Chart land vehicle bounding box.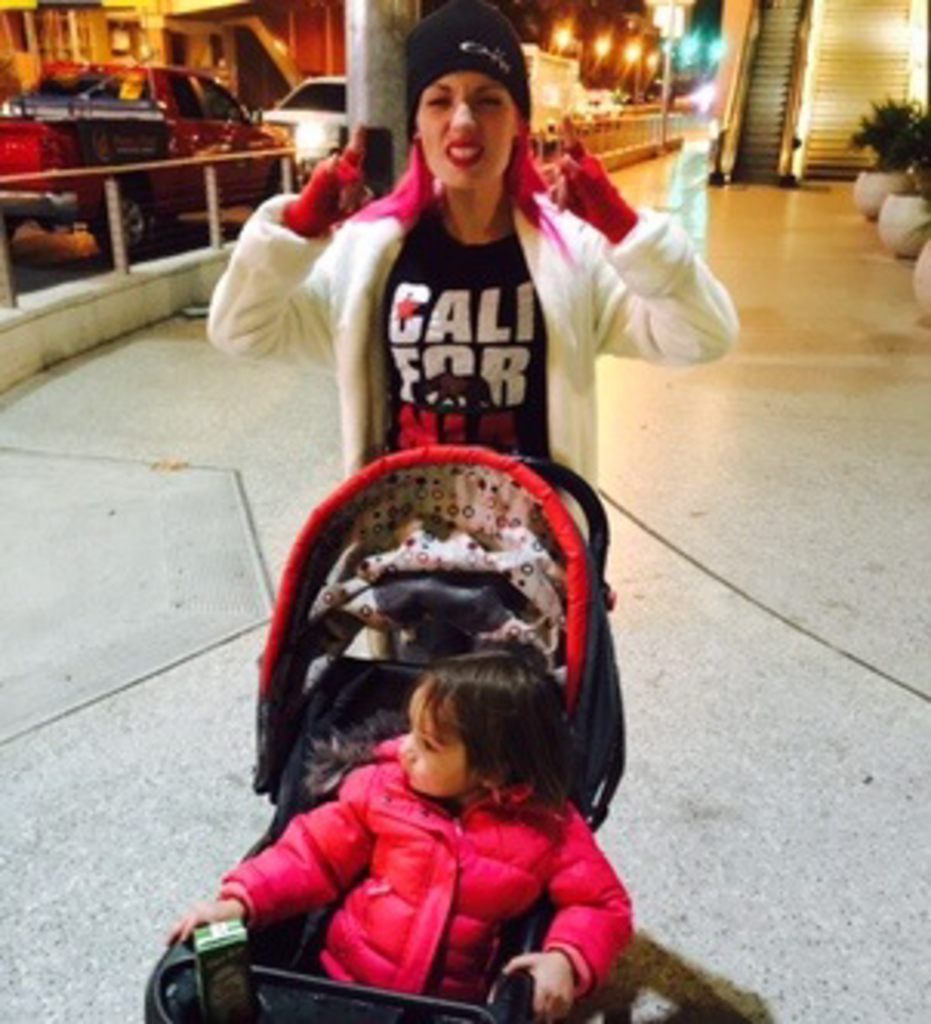
Charted: 0:59:324:262.
